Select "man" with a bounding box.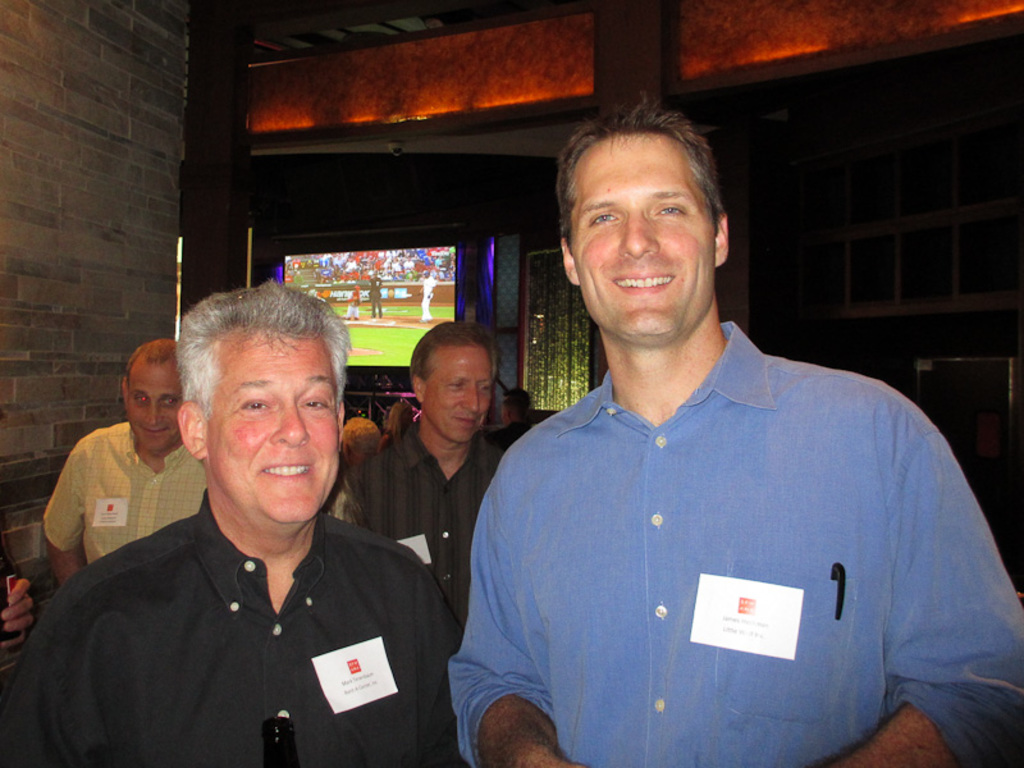
Rect(449, 93, 1023, 767).
